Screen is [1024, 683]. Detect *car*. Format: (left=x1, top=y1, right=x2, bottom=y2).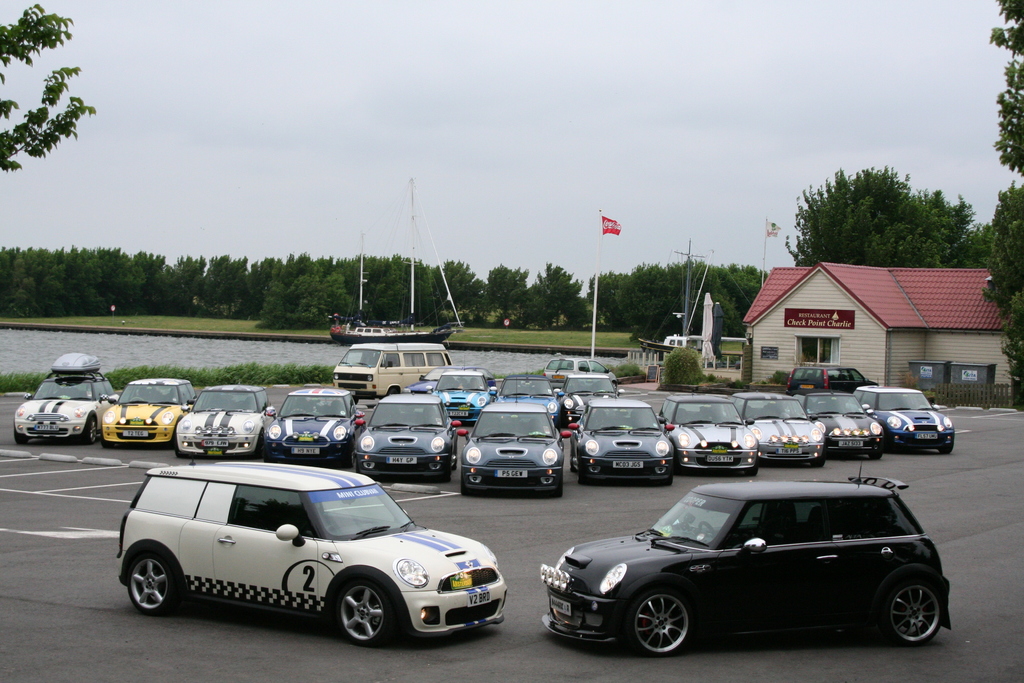
(left=845, top=384, right=953, bottom=458).
